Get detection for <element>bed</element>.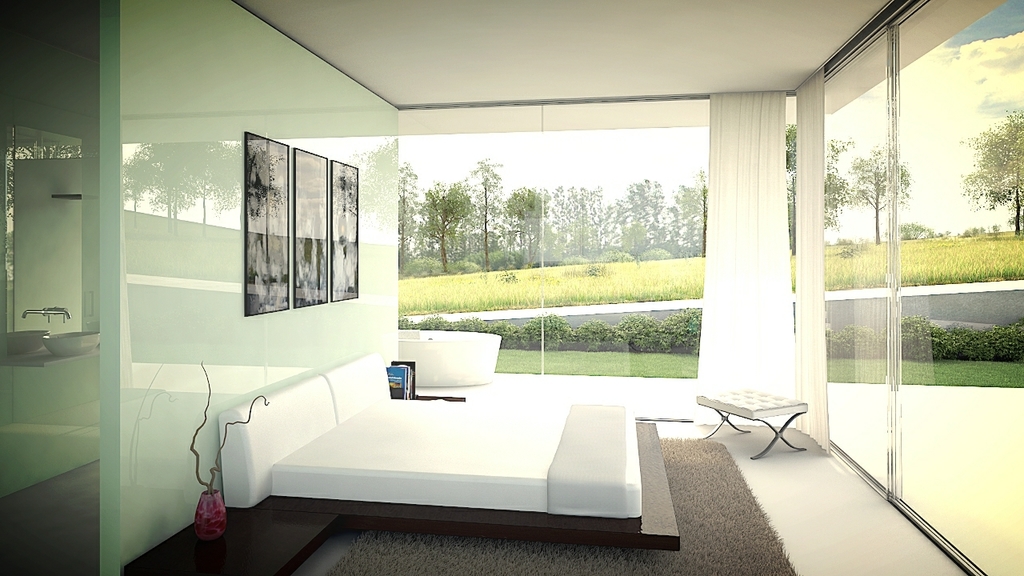
Detection: rect(250, 316, 665, 556).
